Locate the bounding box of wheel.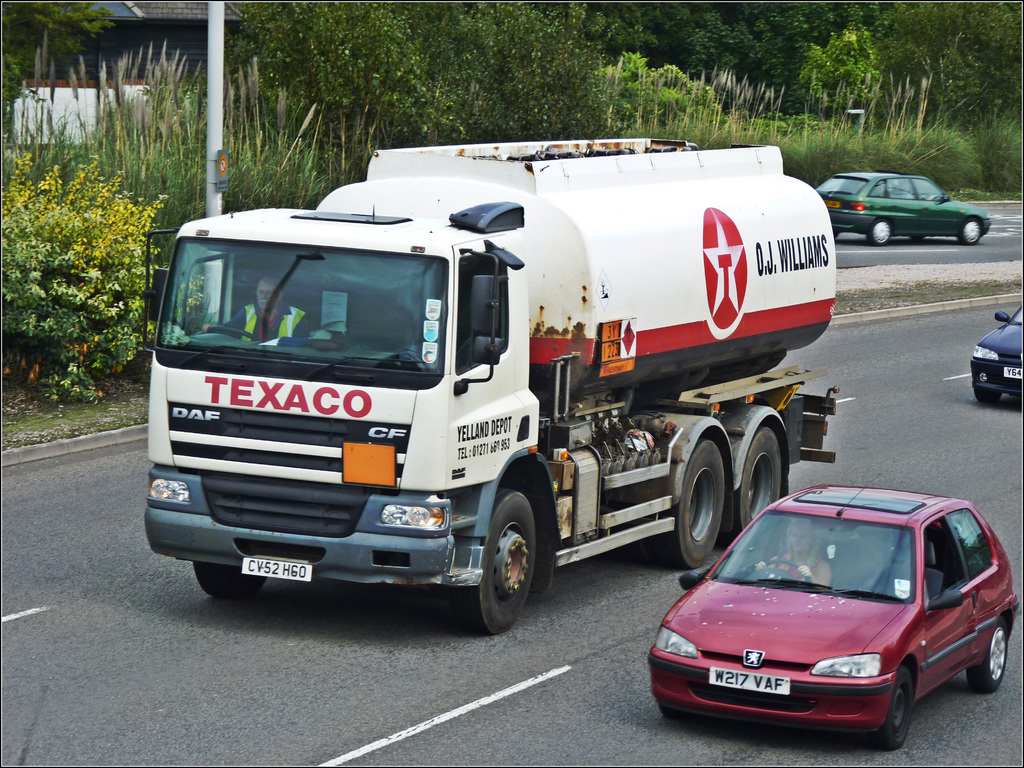
Bounding box: (left=459, top=488, right=535, bottom=636).
